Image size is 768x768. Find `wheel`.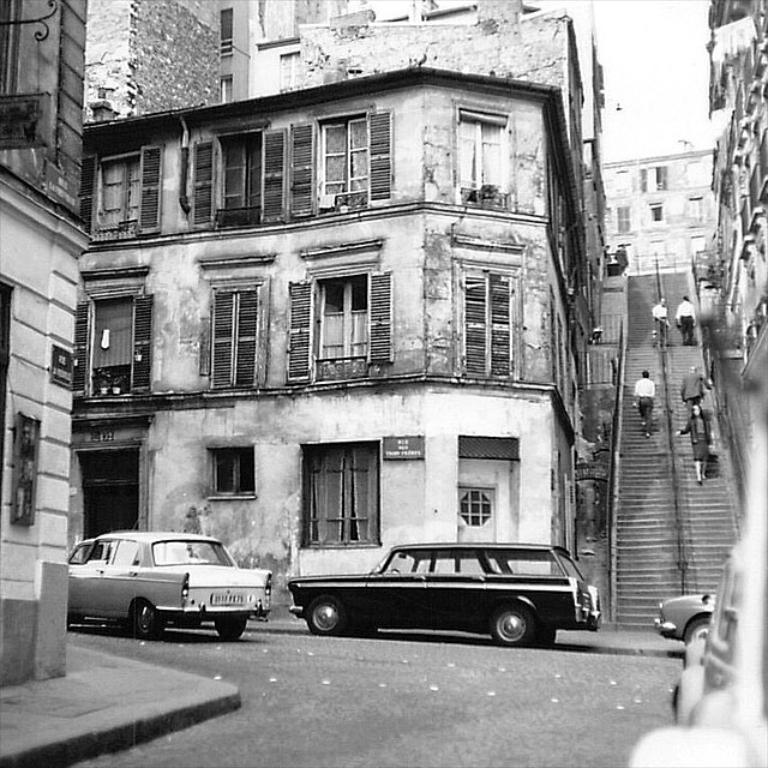
x1=215, y1=619, x2=246, y2=640.
